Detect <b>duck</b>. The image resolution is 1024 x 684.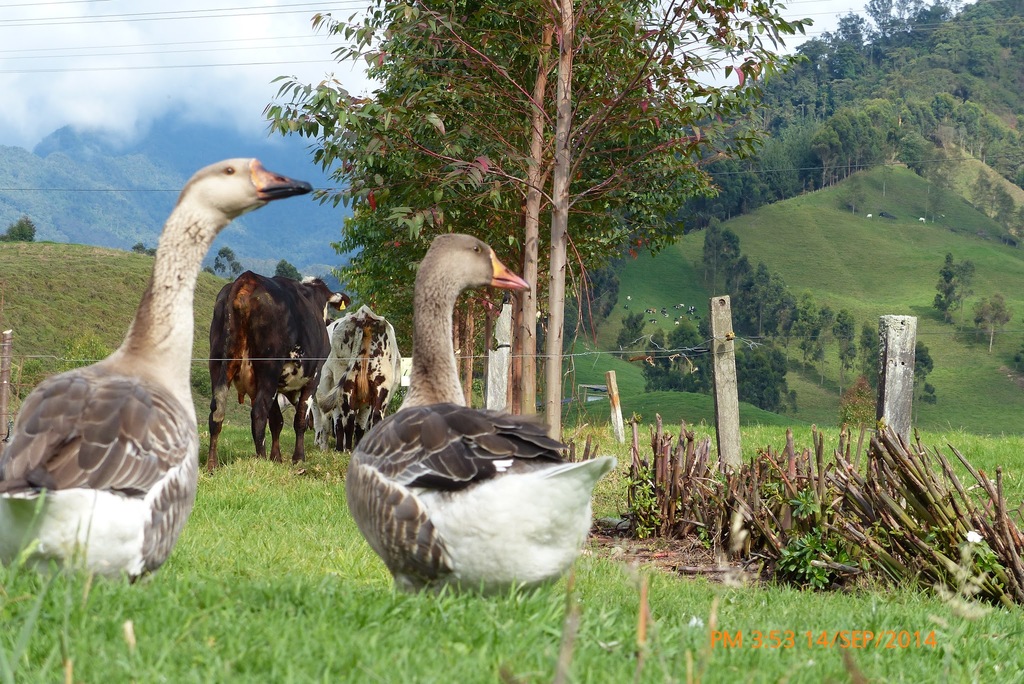
[0,158,305,578].
